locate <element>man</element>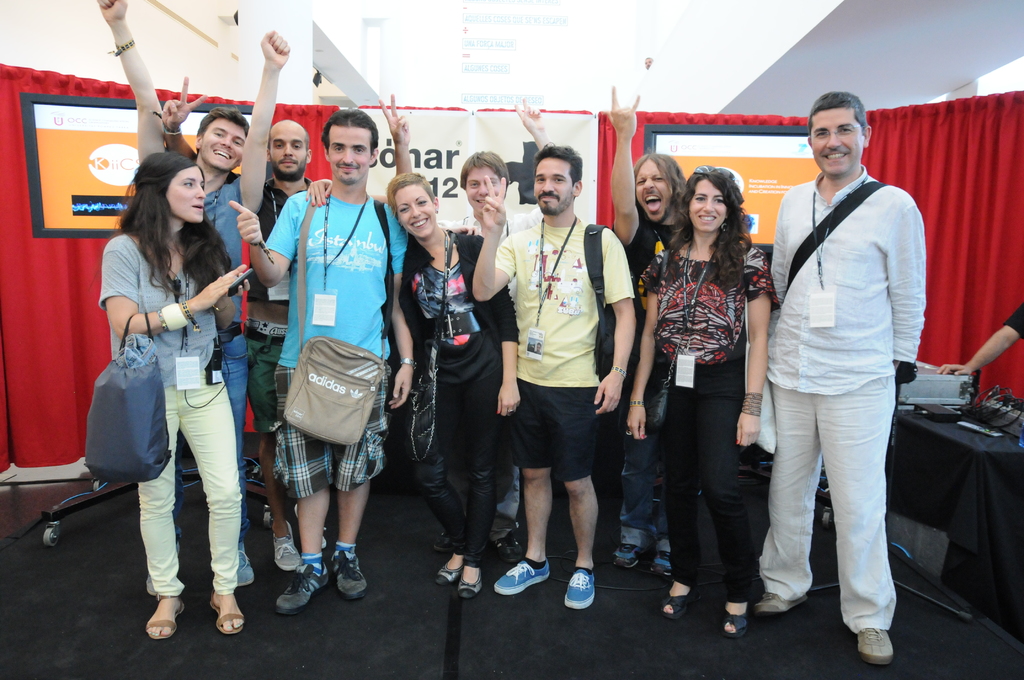
locate(224, 108, 410, 615)
